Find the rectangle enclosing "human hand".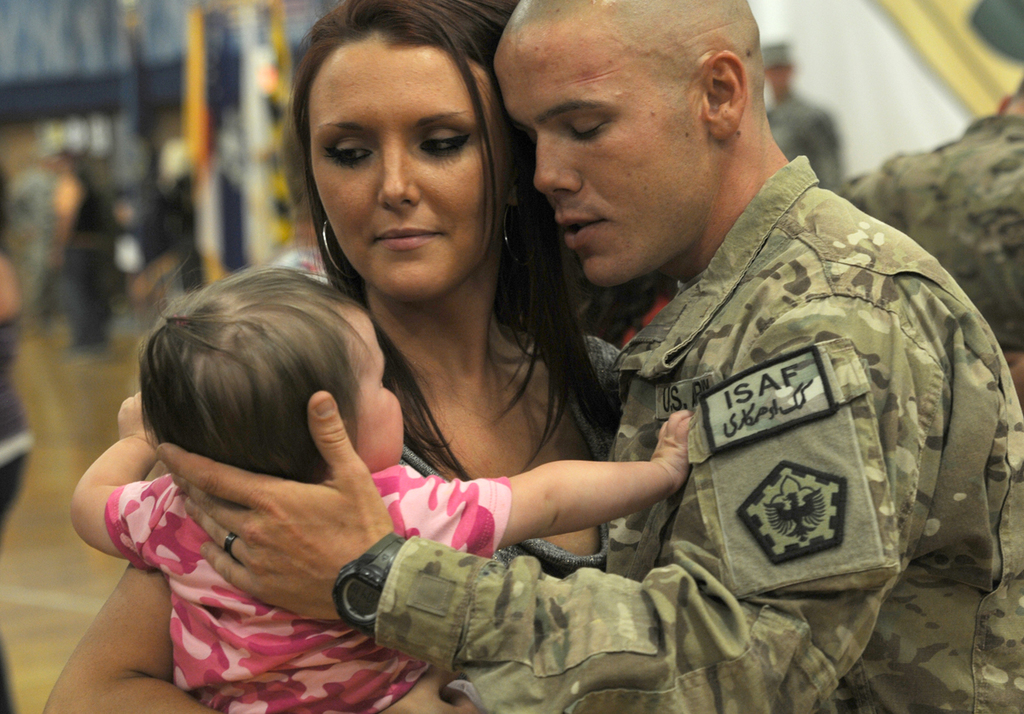
[x1=651, y1=409, x2=693, y2=497].
